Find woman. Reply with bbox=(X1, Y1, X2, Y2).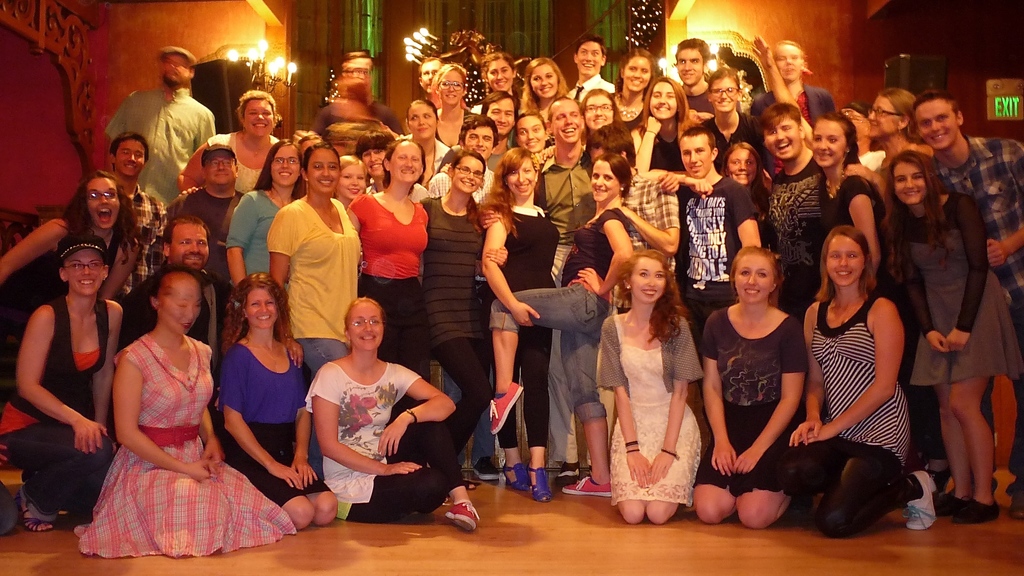
bbox=(14, 233, 122, 530).
